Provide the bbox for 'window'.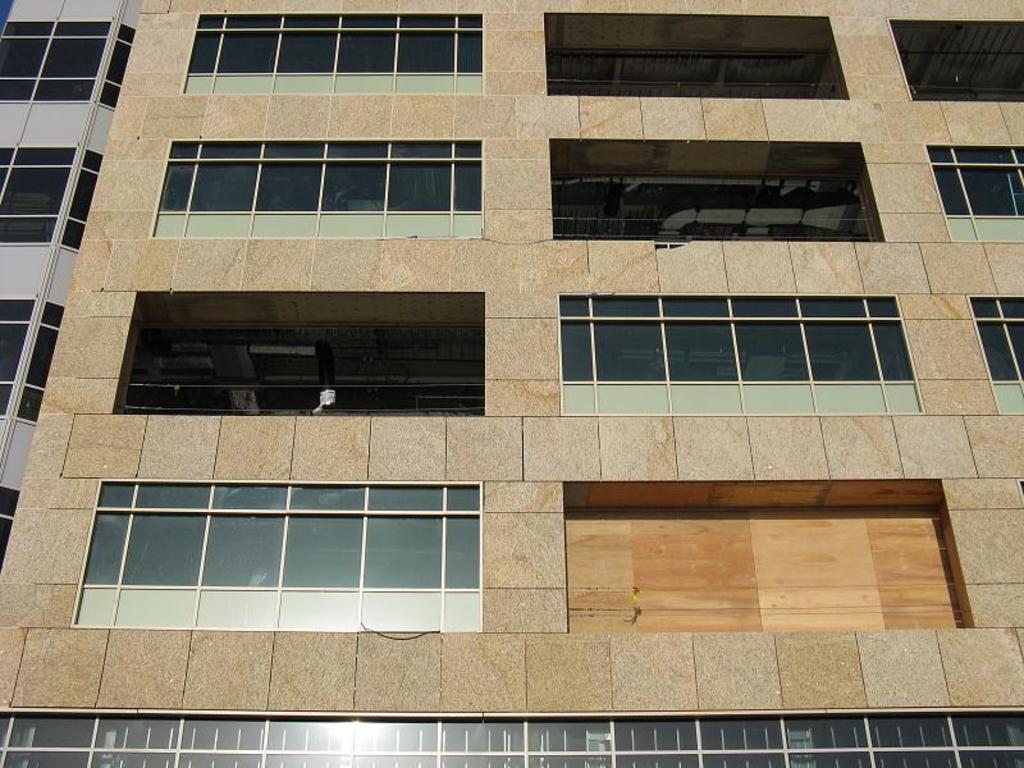
locate(547, 291, 913, 413).
